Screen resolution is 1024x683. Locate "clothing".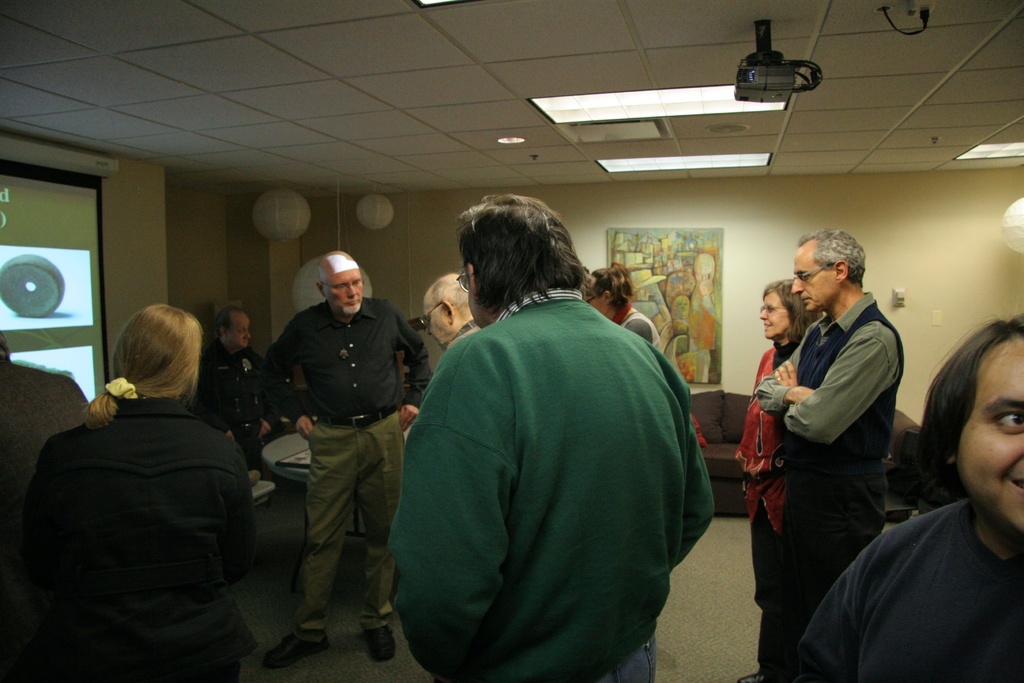
bbox=(262, 299, 433, 639).
